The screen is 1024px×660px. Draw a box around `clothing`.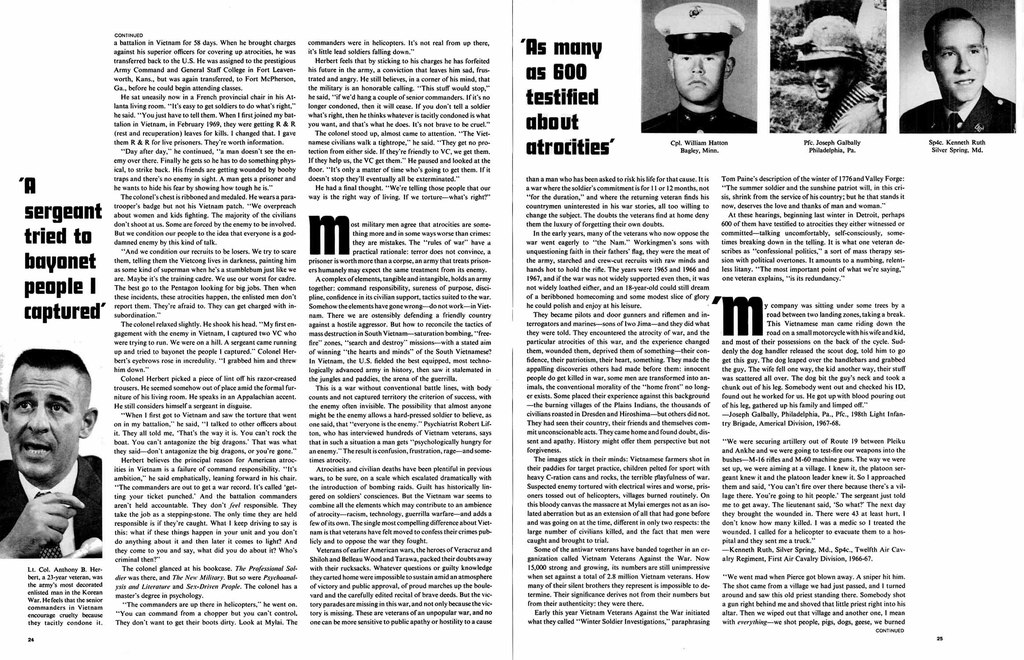
[left=0, top=401, right=103, bottom=568].
